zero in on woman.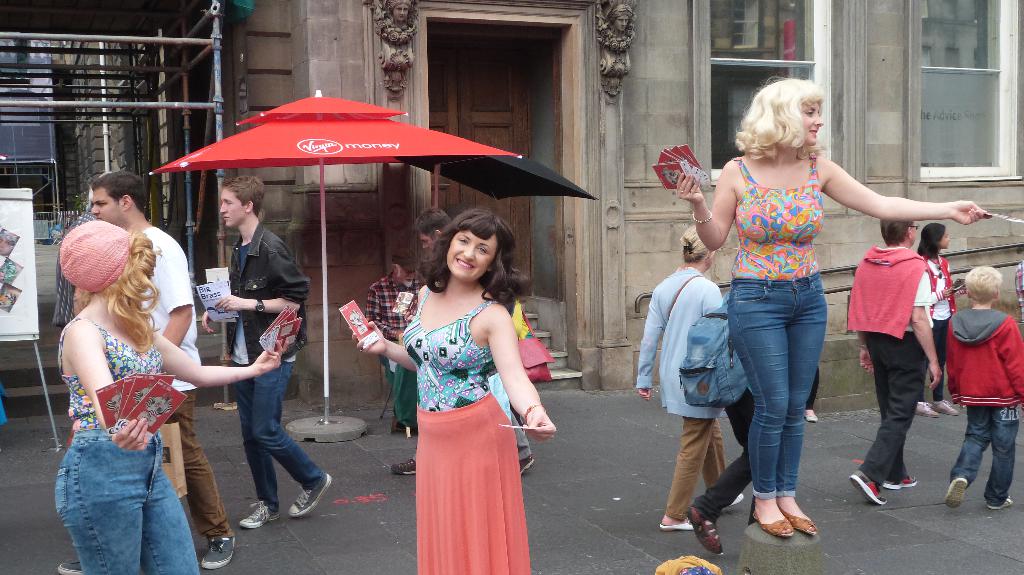
Zeroed in: bbox(380, 200, 547, 563).
